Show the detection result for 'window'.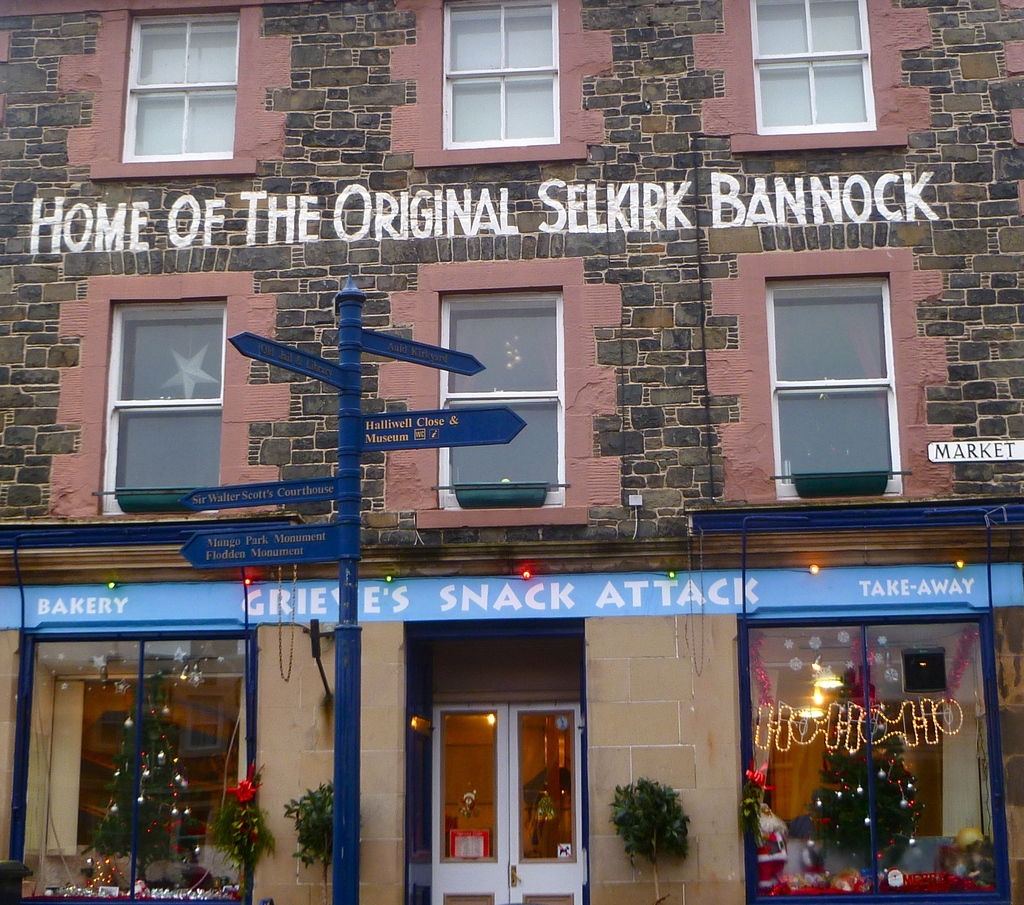
119,316,221,494.
